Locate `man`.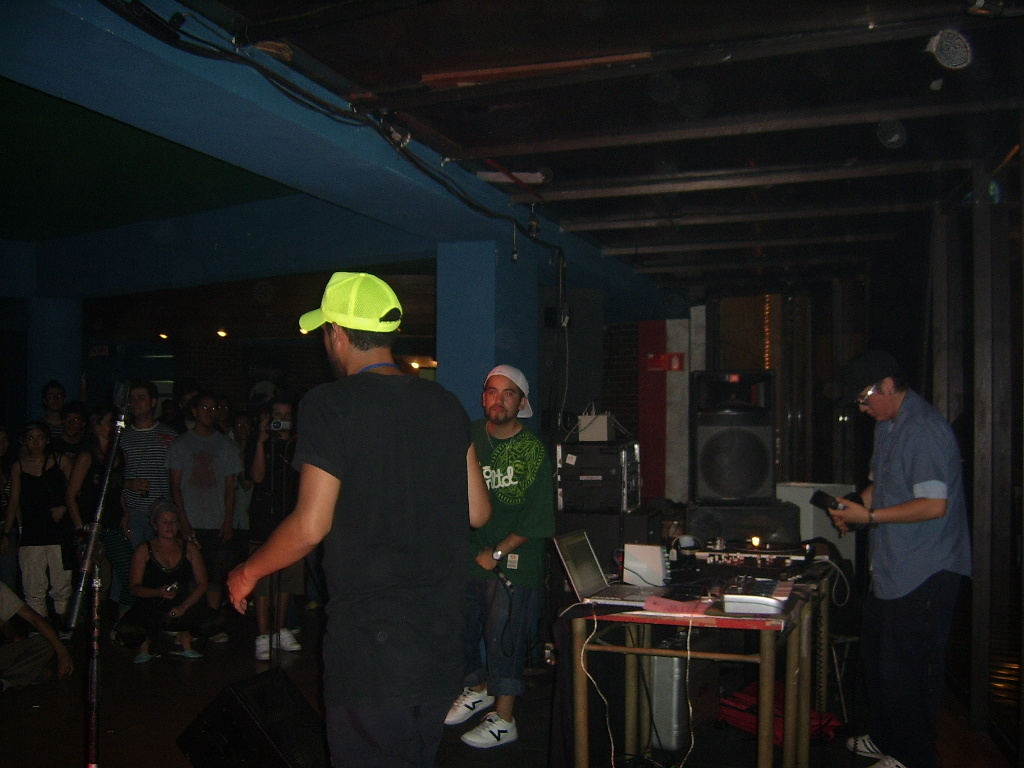
Bounding box: [x1=232, y1=253, x2=492, y2=756].
